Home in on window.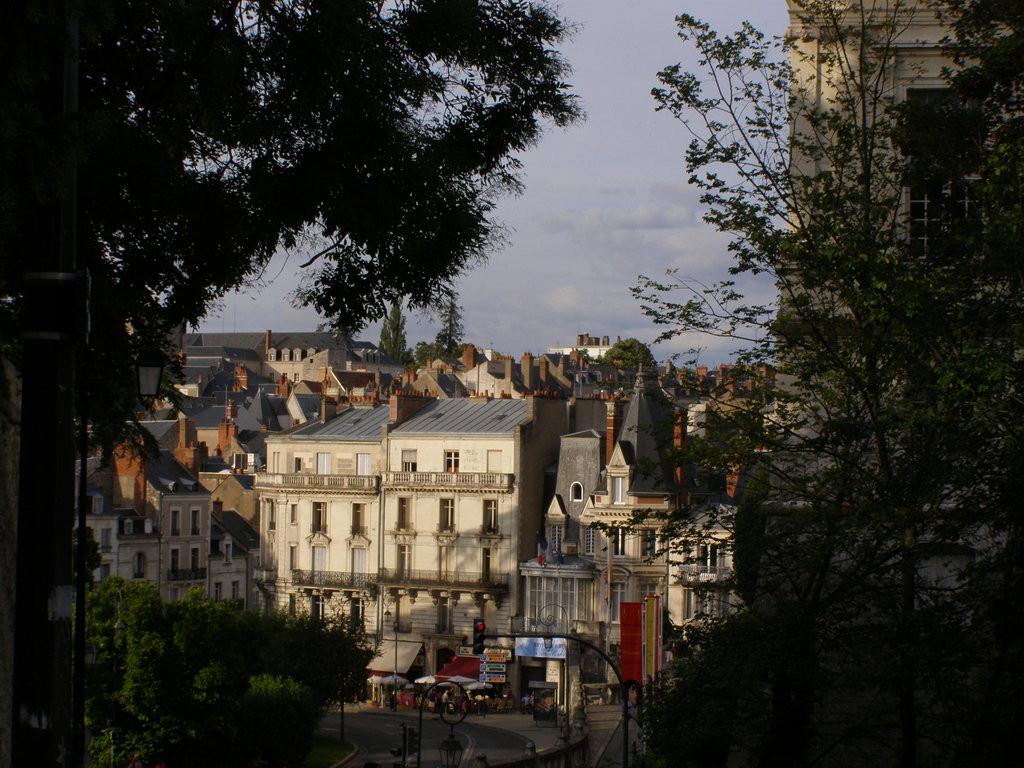
Homed in at [437, 547, 453, 584].
